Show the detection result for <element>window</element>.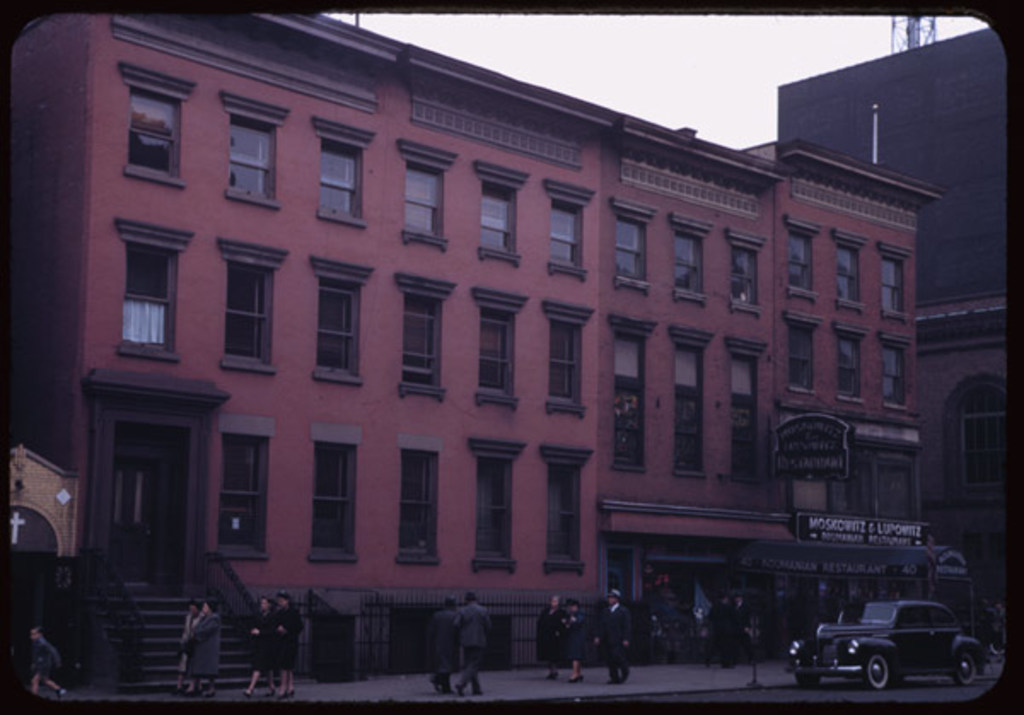
{"left": 785, "top": 304, "right": 826, "bottom": 399}.
